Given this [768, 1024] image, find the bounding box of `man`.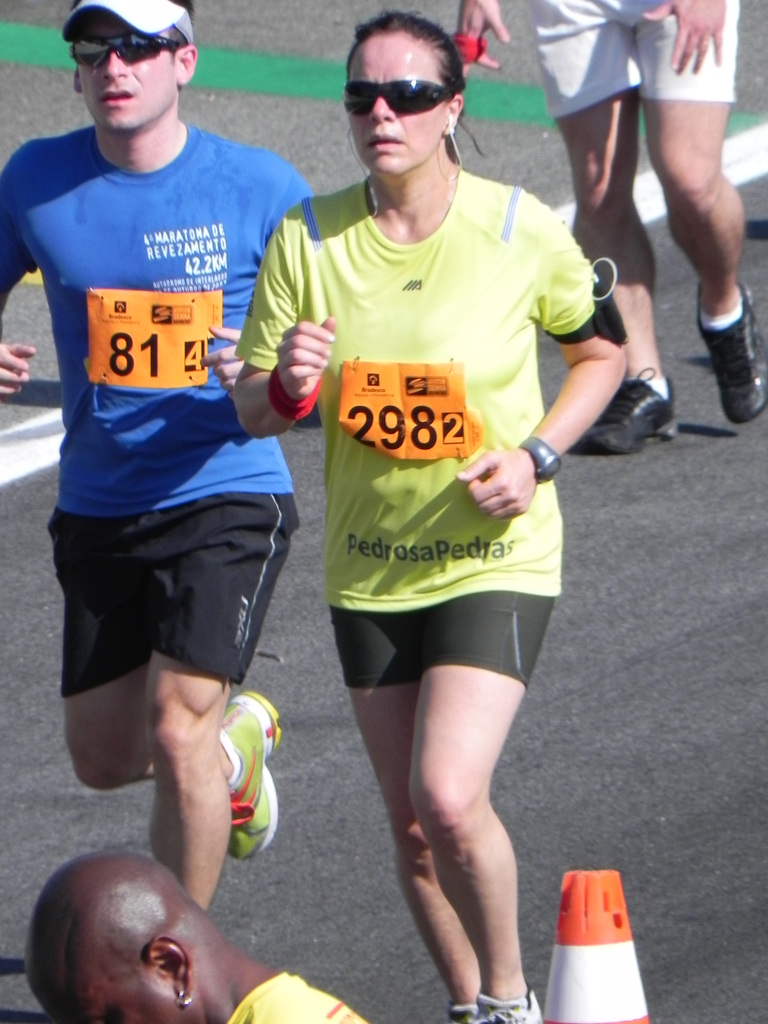
left=0, top=0, right=315, bottom=908.
